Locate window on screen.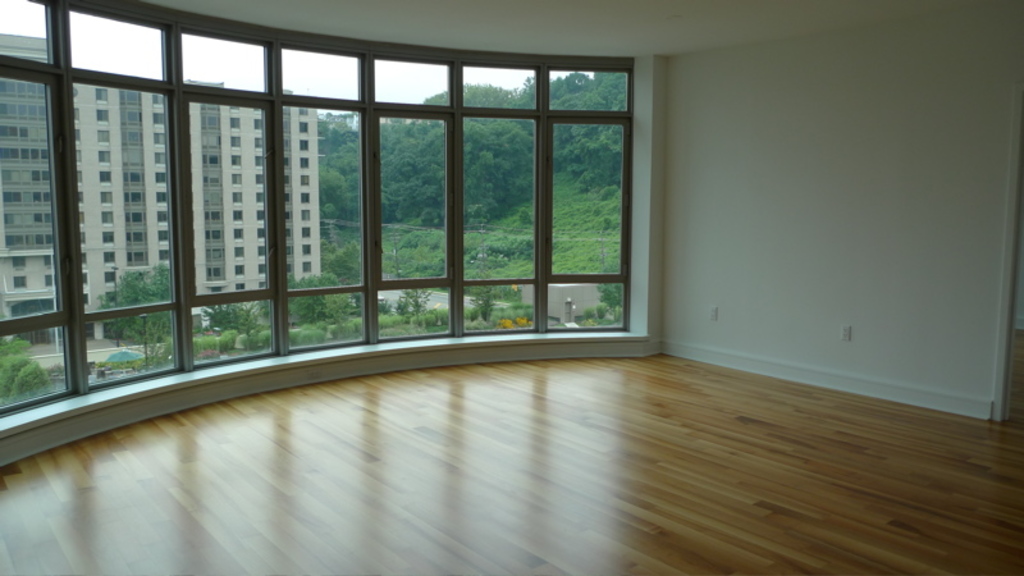
On screen at <box>45,275,51,288</box>.
